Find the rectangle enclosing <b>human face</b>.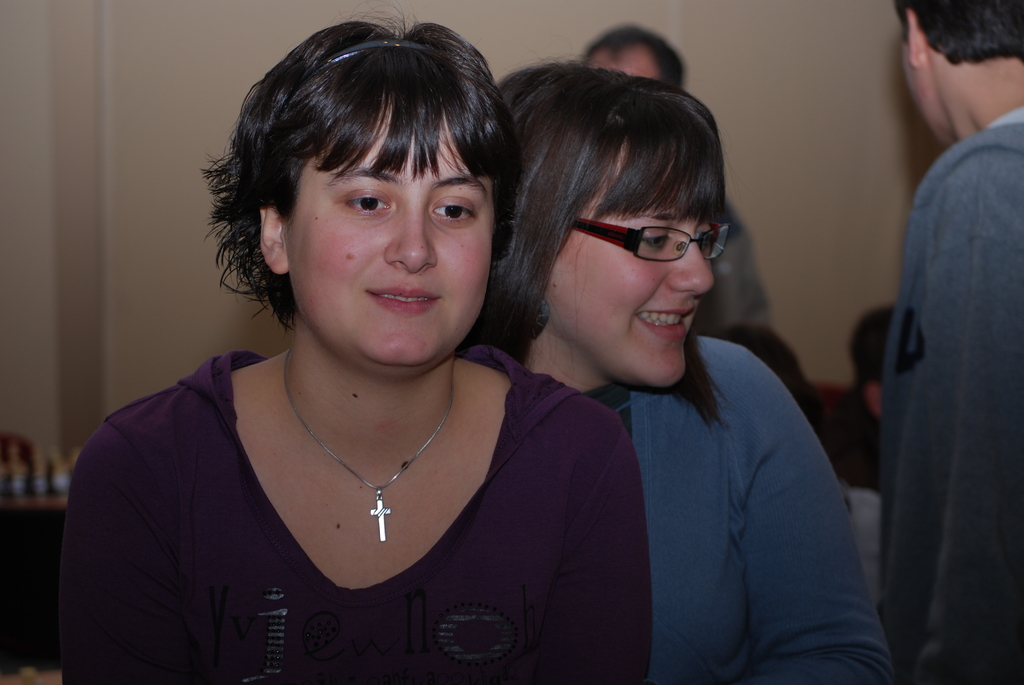
x1=580, y1=43, x2=656, y2=84.
